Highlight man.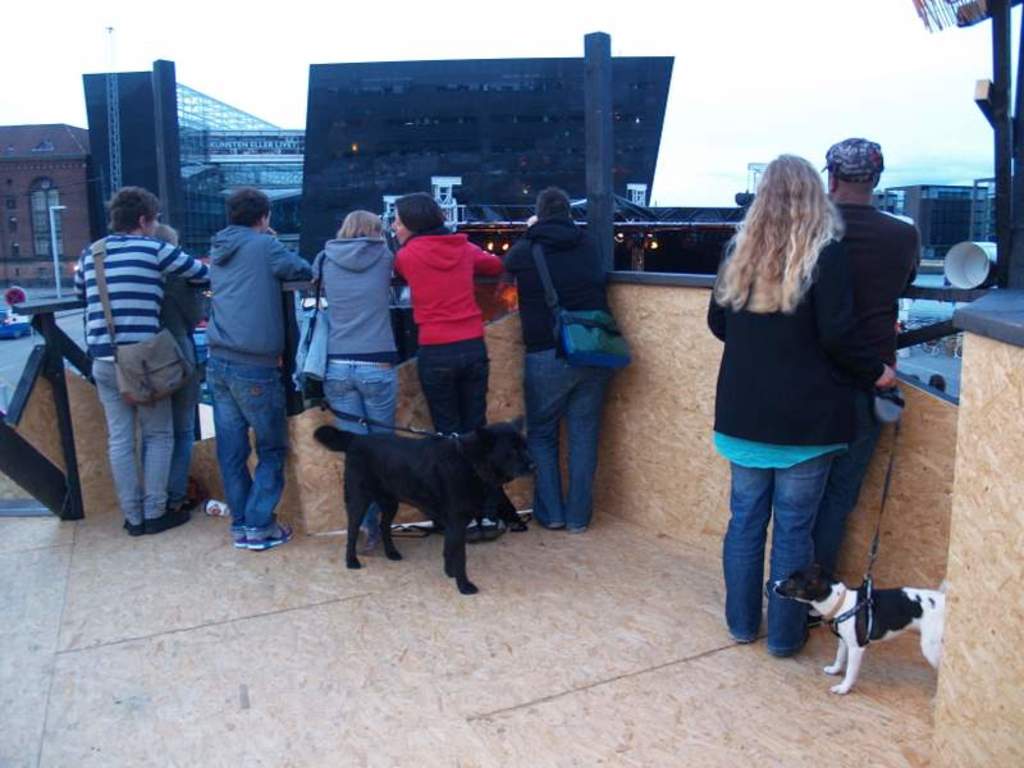
Highlighted region: box(175, 183, 302, 561).
